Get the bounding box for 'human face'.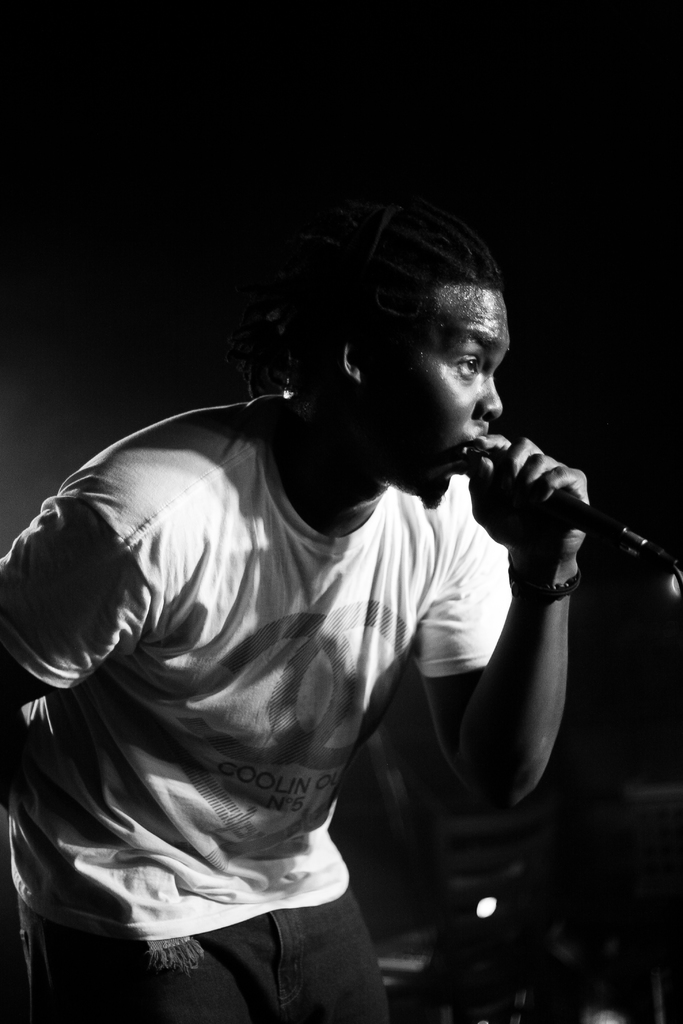
<box>365,291,507,508</box>.
